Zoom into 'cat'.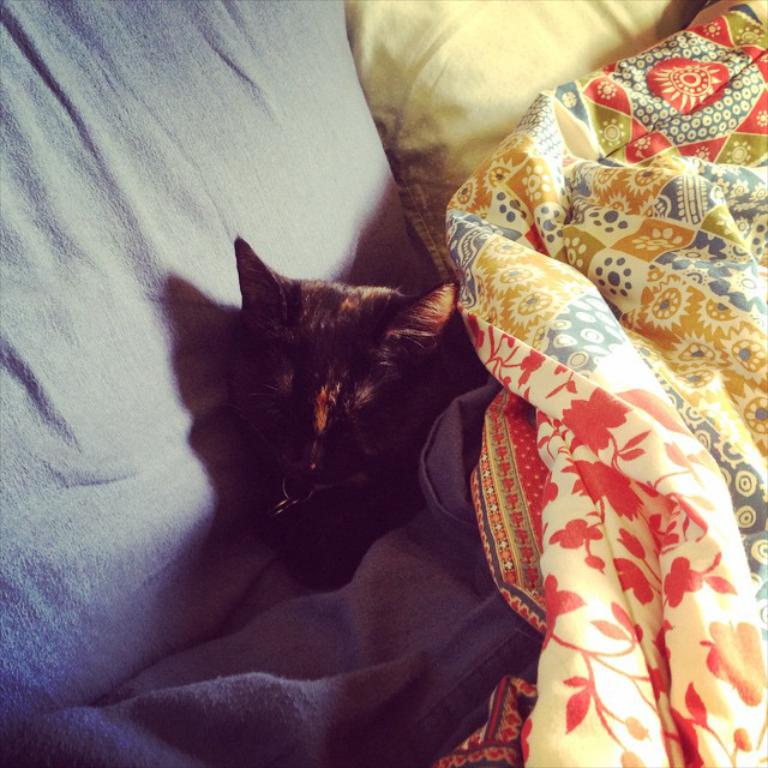
Zoom target: crop(221, 228, 481, 581).
